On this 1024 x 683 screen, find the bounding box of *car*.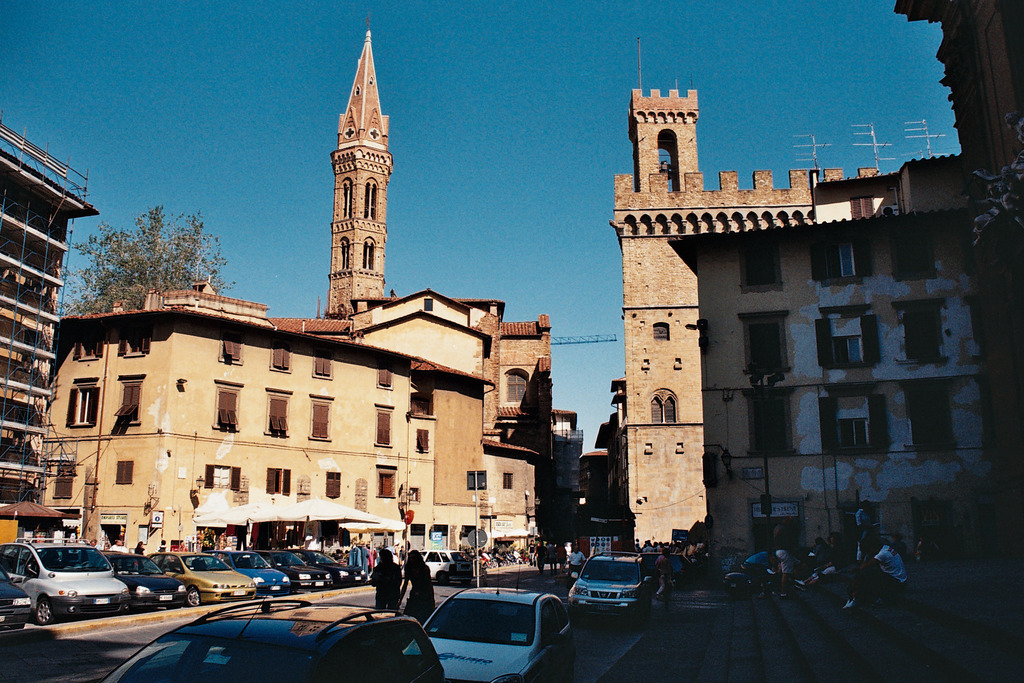
Bounding box: [x1=197, y1=543, x2=296, y2=603].
